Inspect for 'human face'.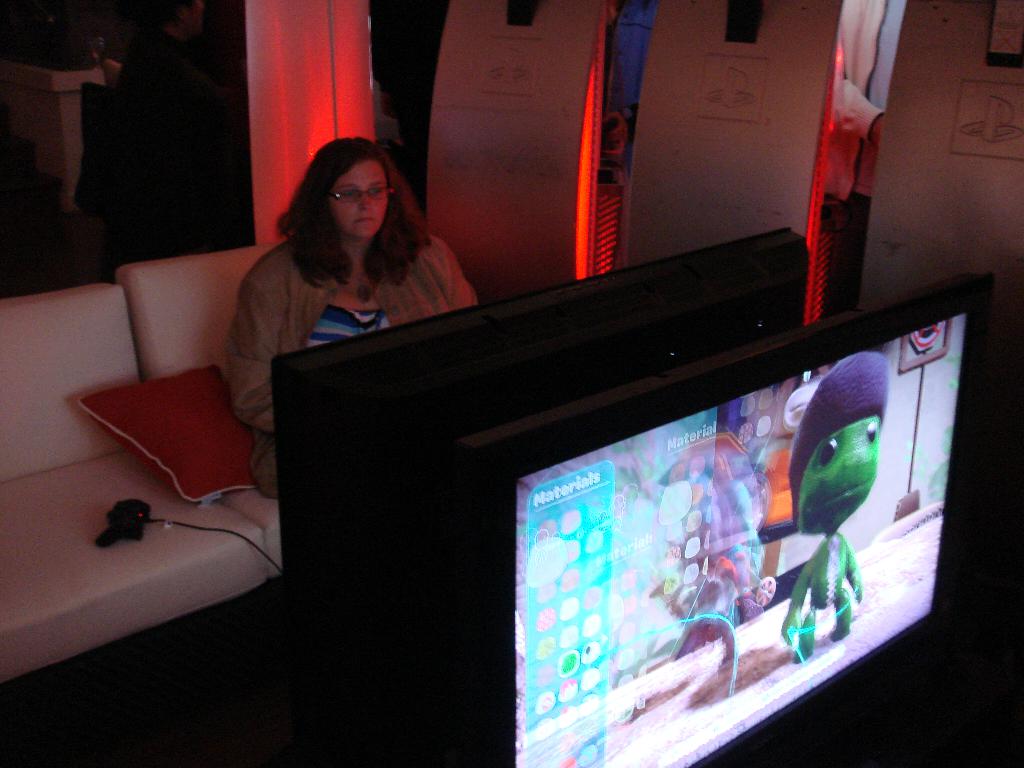
Inspection: bbox(328, 152, 387, 236).
